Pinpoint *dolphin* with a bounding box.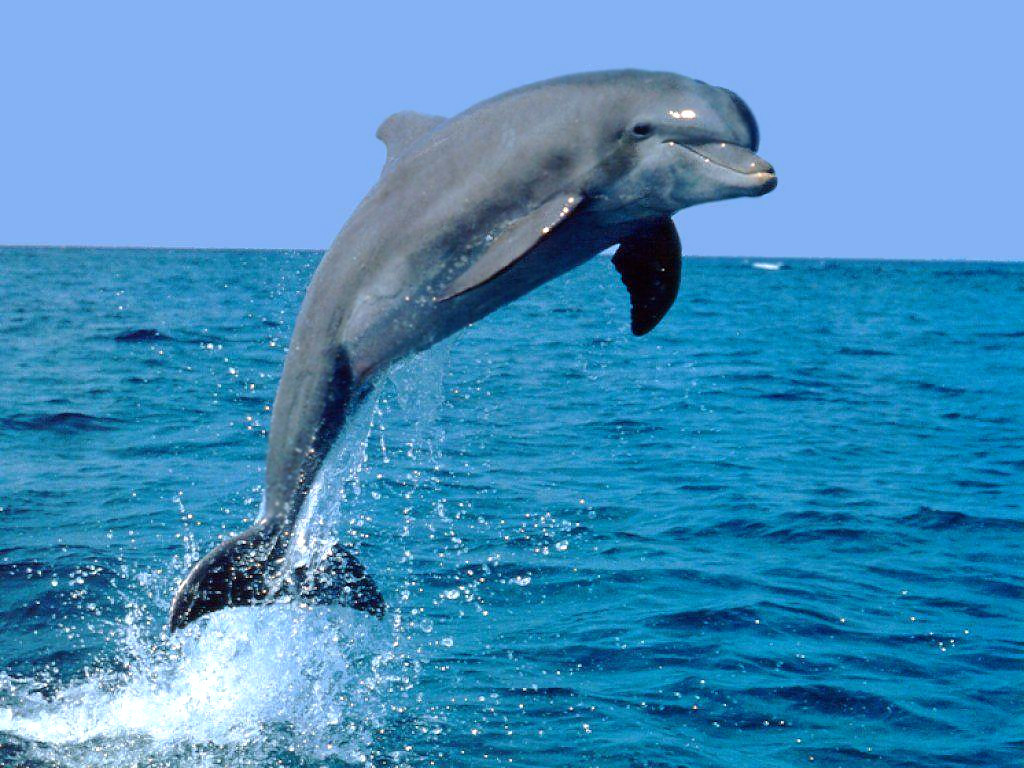
<region>170, 67, 779, 629</region>.
